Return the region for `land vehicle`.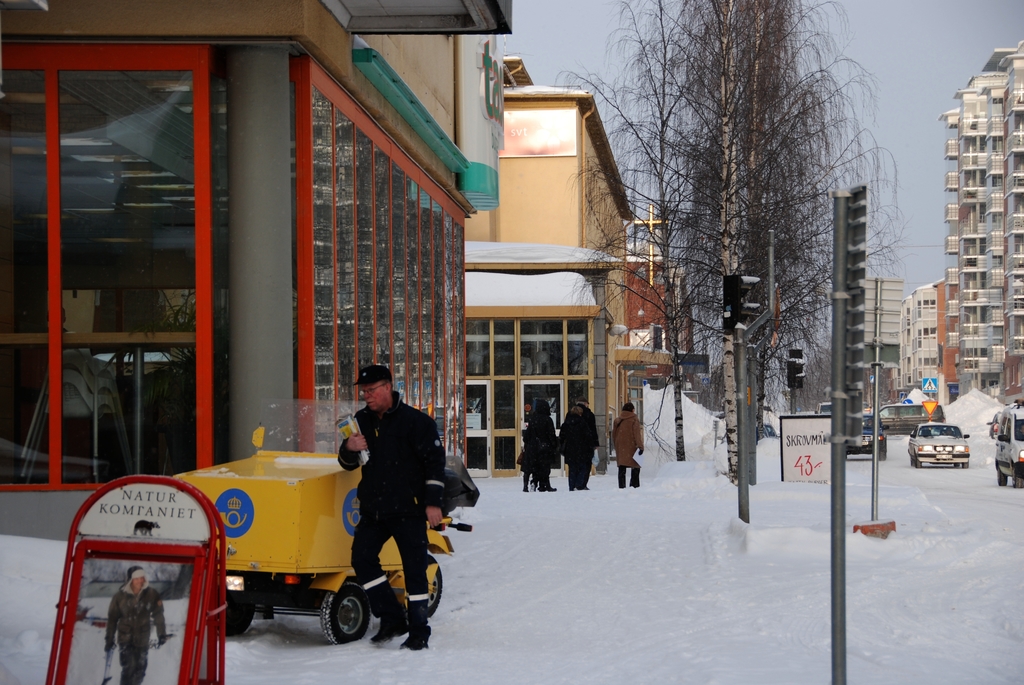
Rect(906, 422, 970, 472).
